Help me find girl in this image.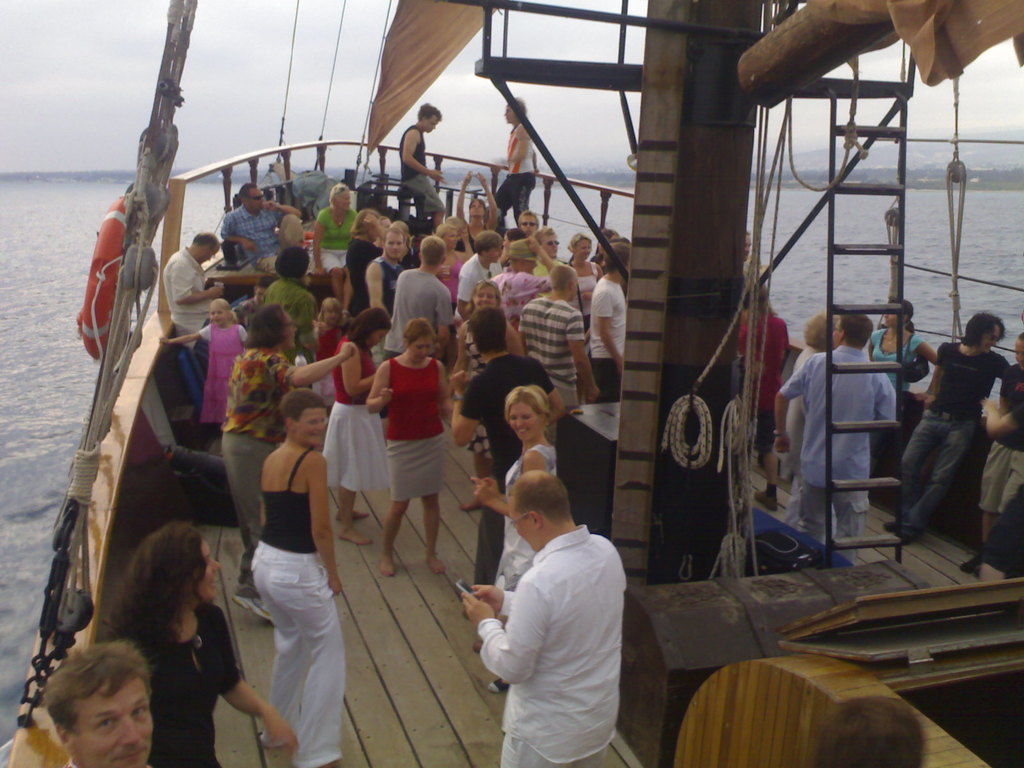
Found it: [x1=564, y1=229, x2=601, y2=332].
